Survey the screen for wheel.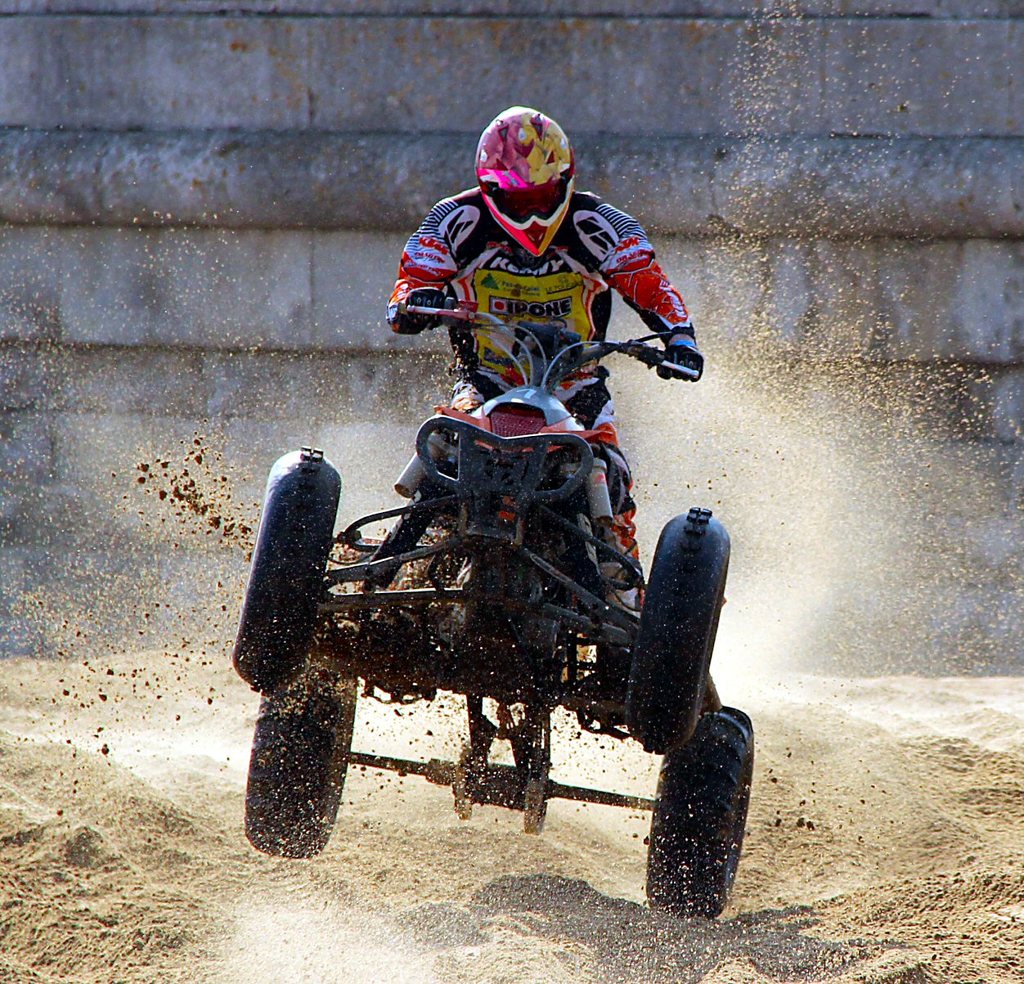
Survey found: (x1=630, y1=496, x2=737, y2=749).
